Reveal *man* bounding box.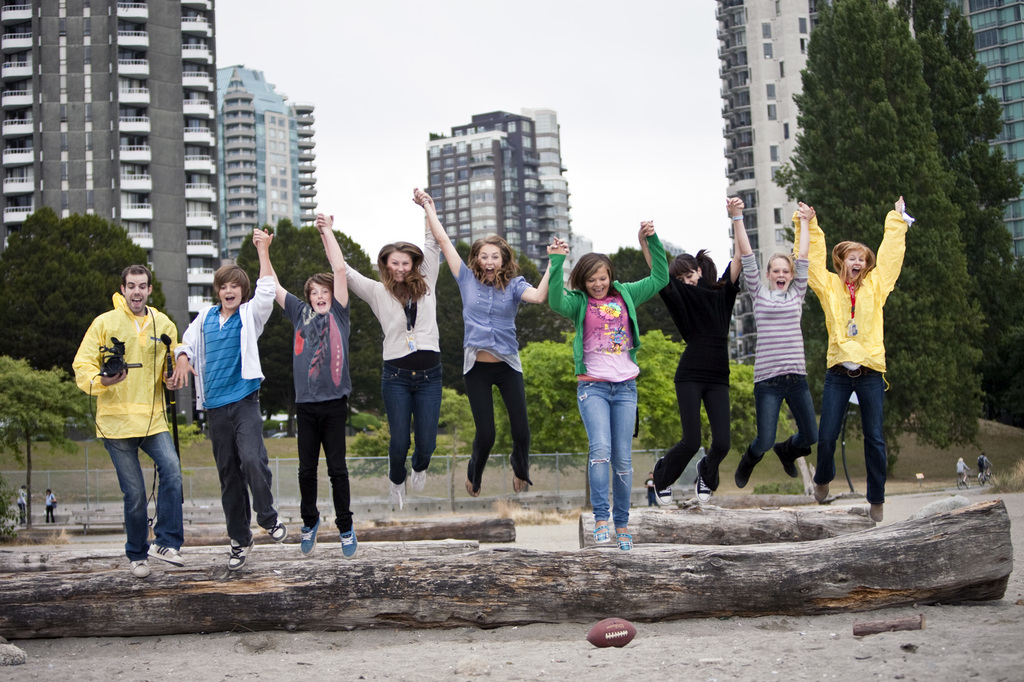
Revealed: (78,248,189,573).
